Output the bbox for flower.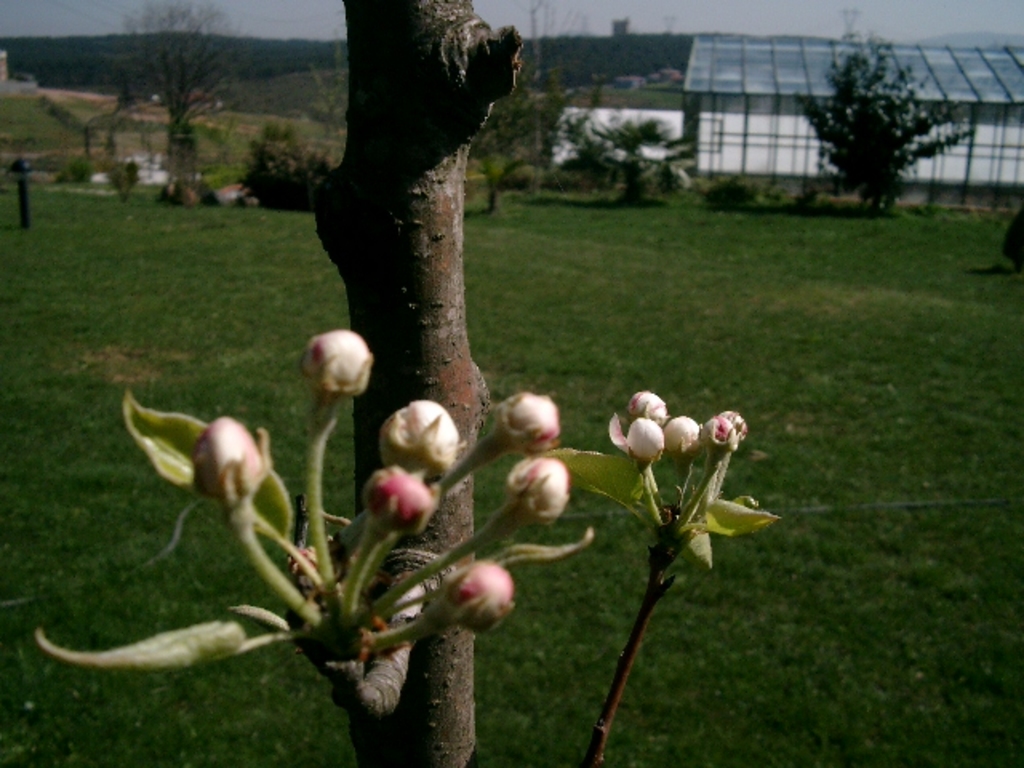
[698,405,754,461].
